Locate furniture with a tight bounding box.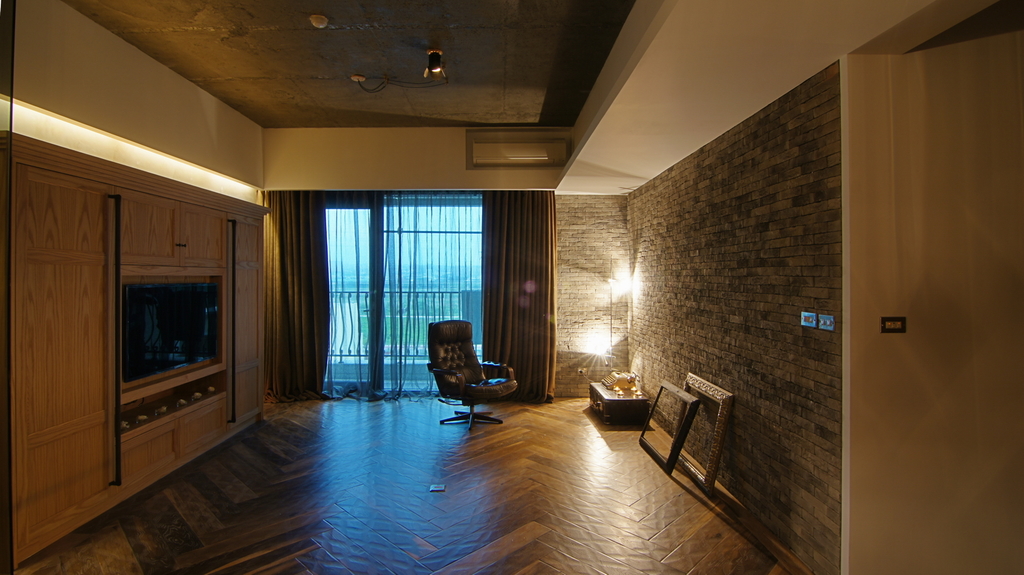
<region>0, 126, 268, 572</region>.
